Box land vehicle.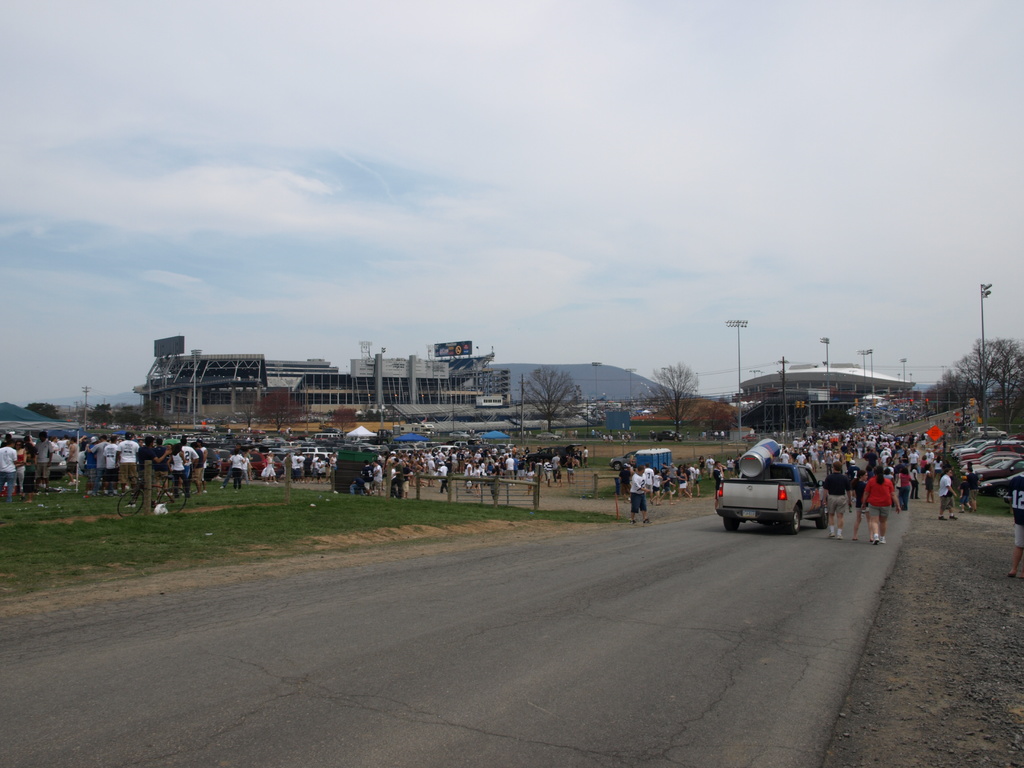
747/433/759/438.
